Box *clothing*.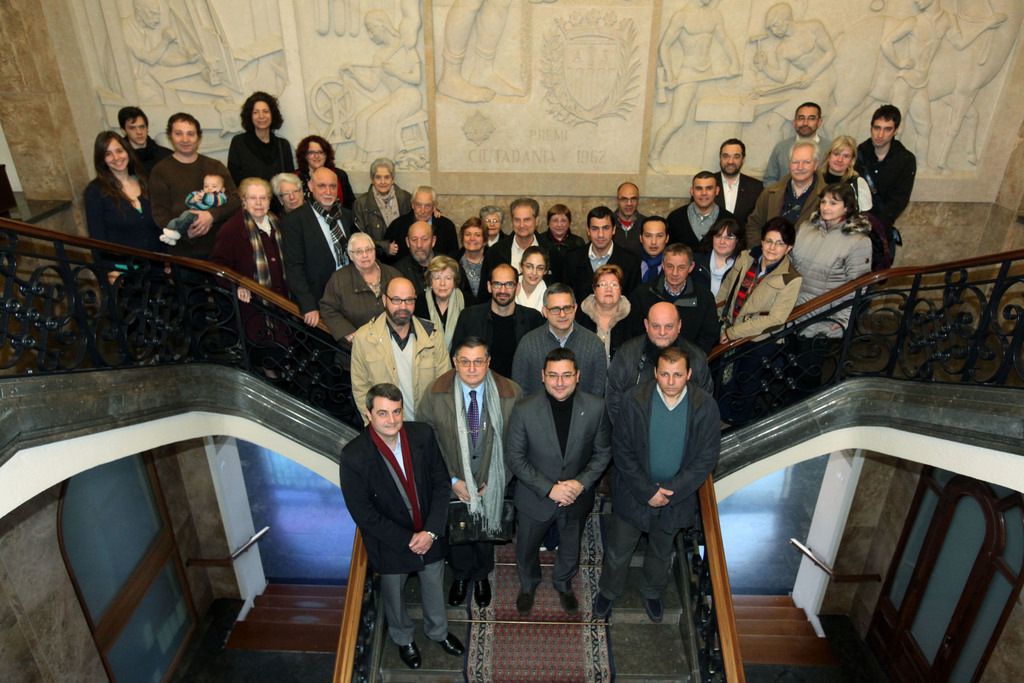
crop(282, 196, 362, 296).
